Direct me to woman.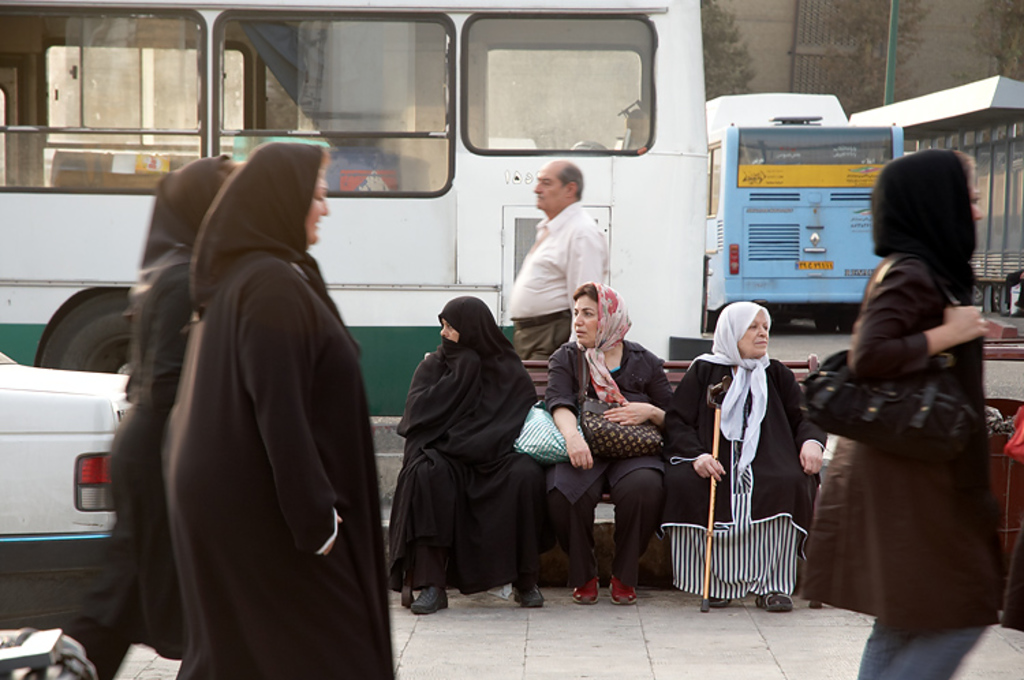
Direction: (x1=406, y1=279, x2=557, y2=623).
